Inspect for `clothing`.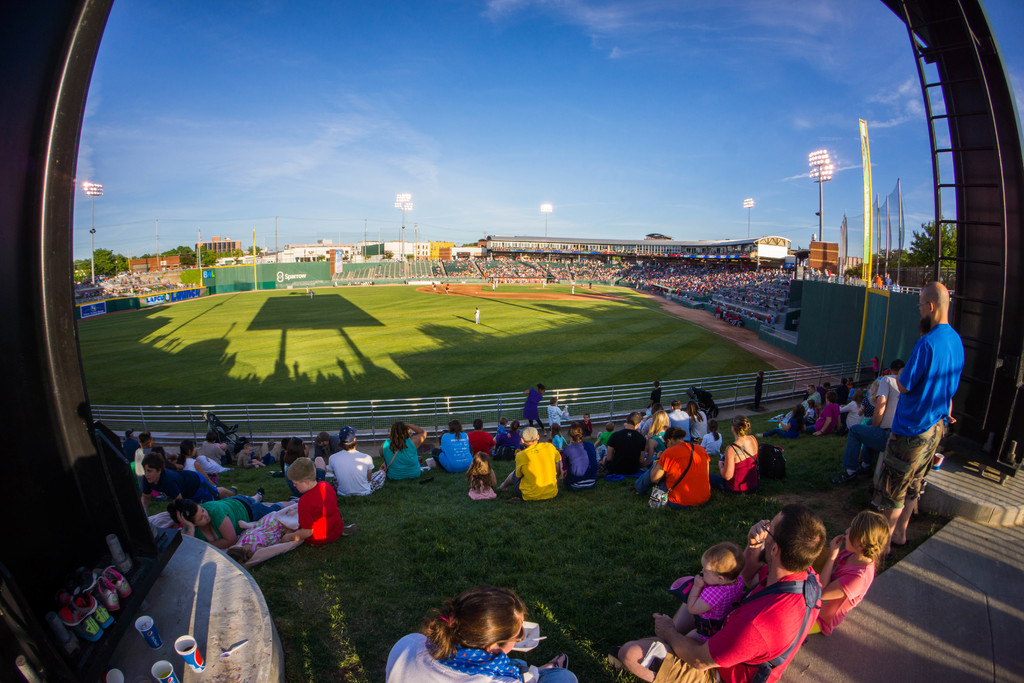
Inspection: {"x1": 328, "y1": 454, "x2": 377, "y2": 493}.
